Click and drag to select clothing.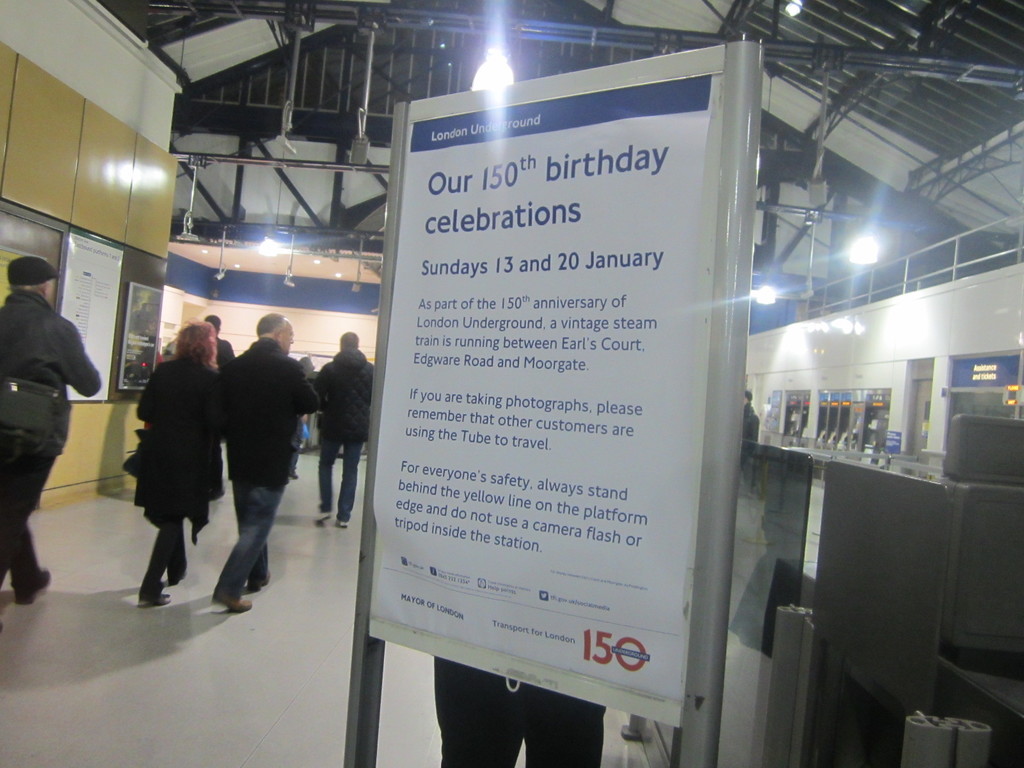
Selection: <bbox>0, 284, 102, 596</bbox>.
